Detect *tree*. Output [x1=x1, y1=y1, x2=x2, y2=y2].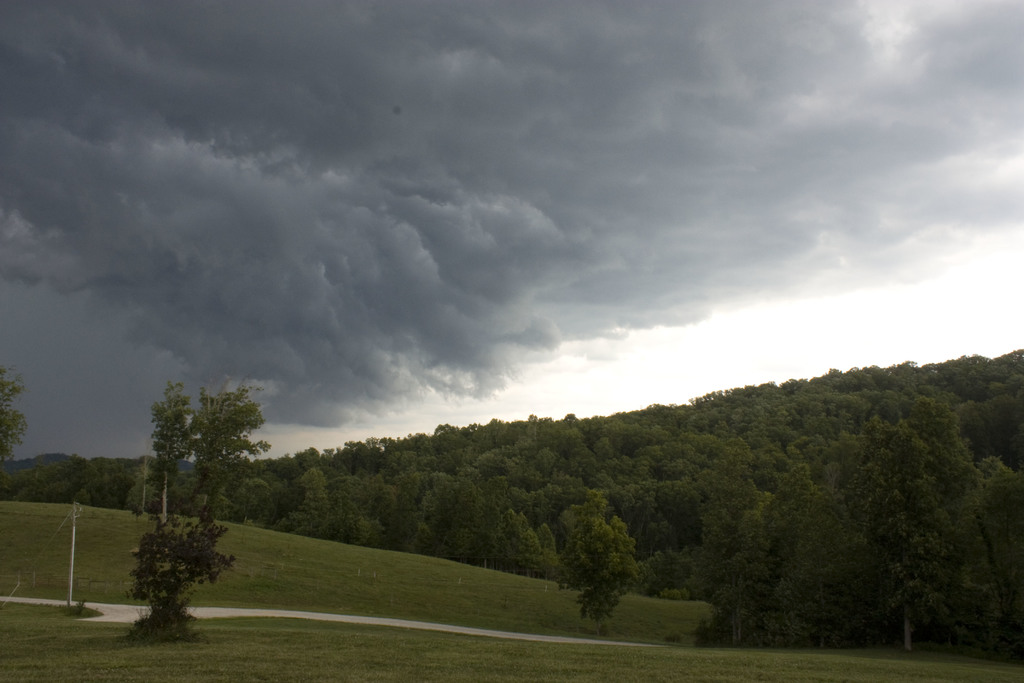
[x1=554, y1=488, x2=636, y2=625].
